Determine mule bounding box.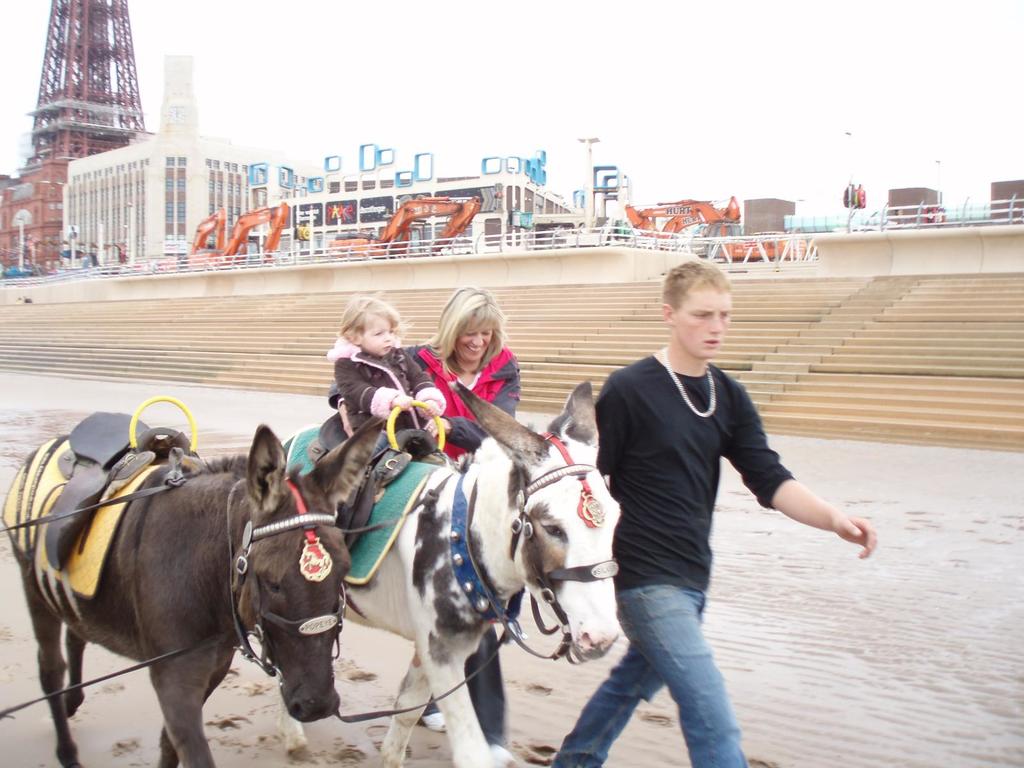
Determined: box(1, 418, 383, 767).
